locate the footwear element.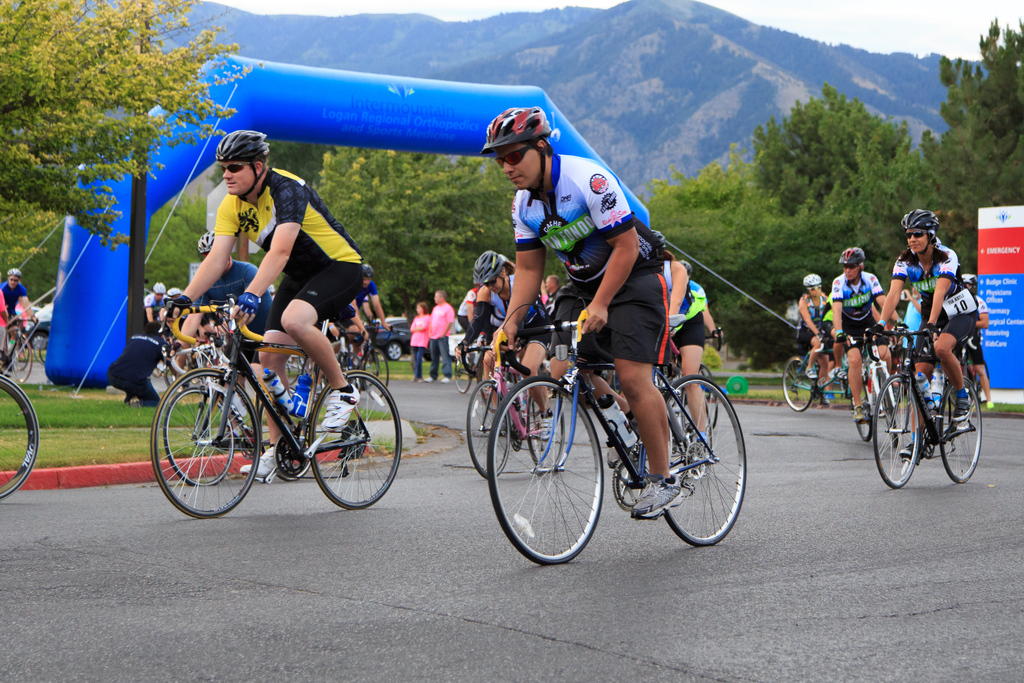
Element bbox: 321/381/360/431.
